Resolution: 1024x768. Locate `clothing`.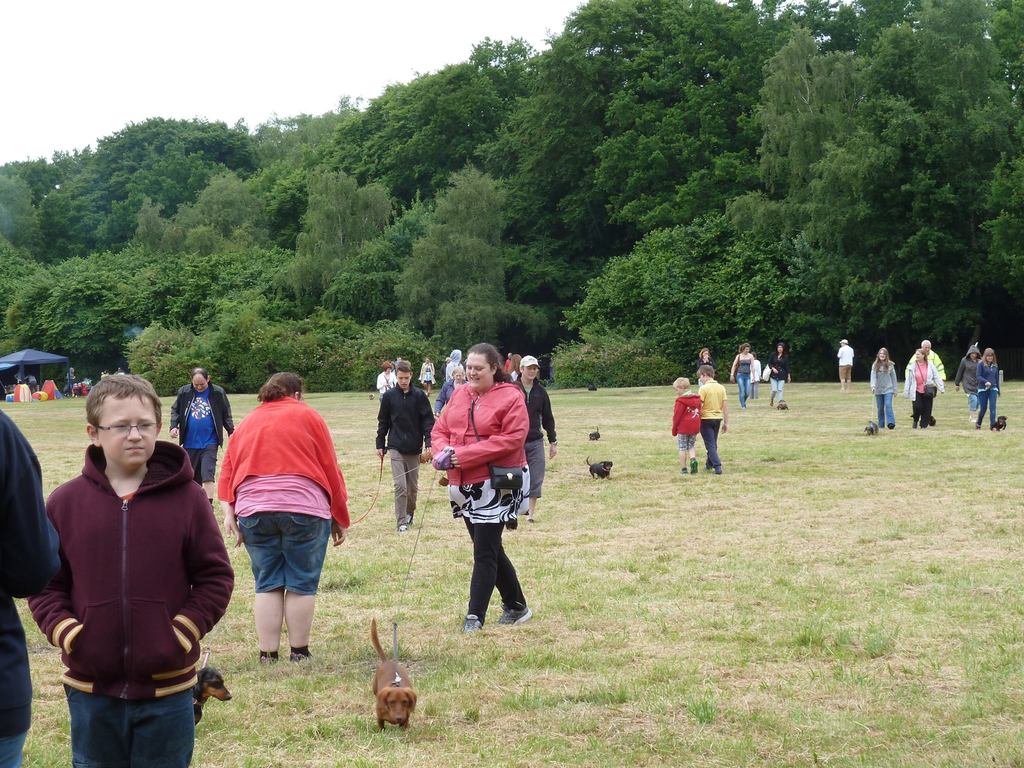
x1=837, y1=344, x2=856, y2=381.
